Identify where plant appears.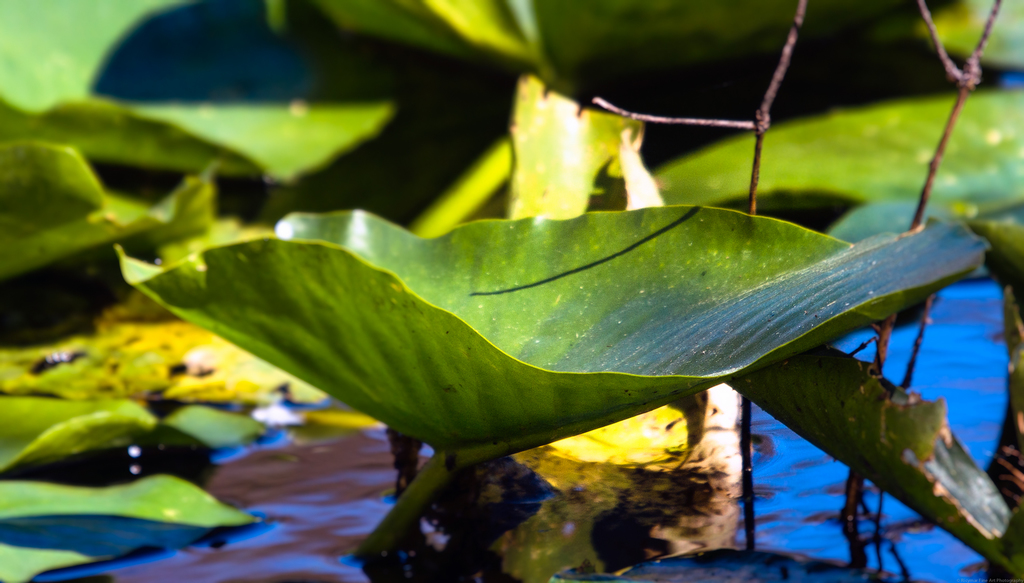
Appears at 0:0:1023:582.
